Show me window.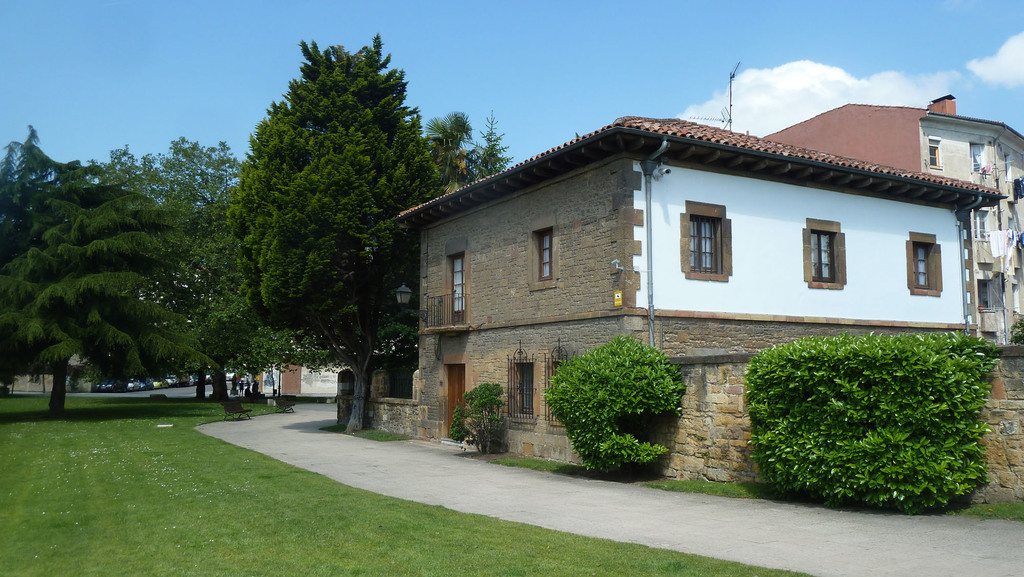
window is here: bbox=(804, 225, 844, 288).
